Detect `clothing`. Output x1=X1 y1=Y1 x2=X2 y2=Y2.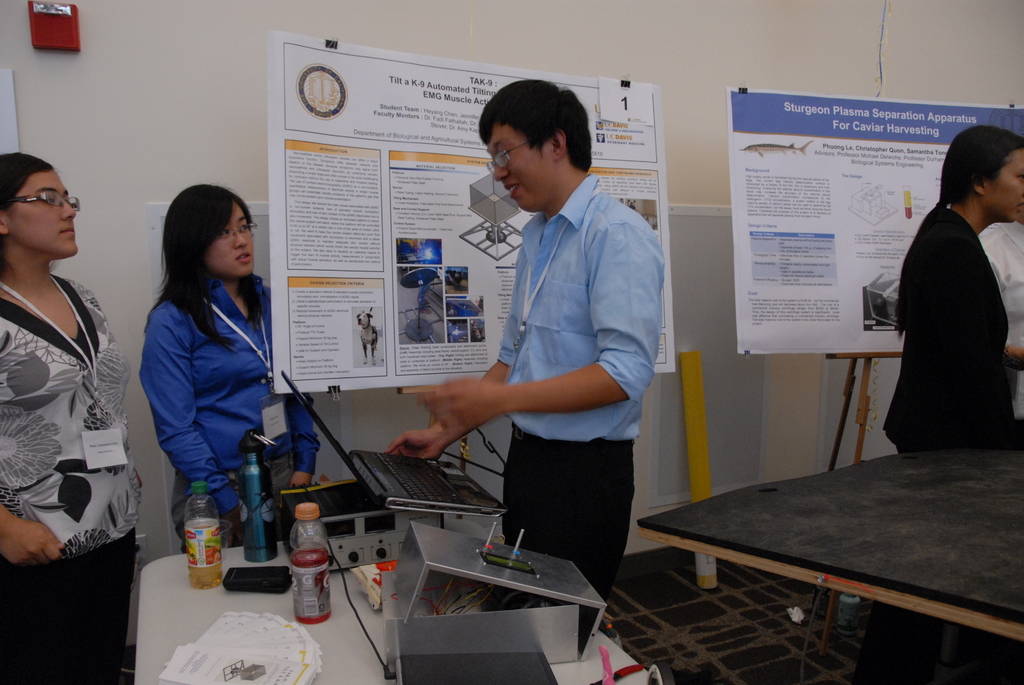
x1=0 y1=274 x2=170 y2=684.
